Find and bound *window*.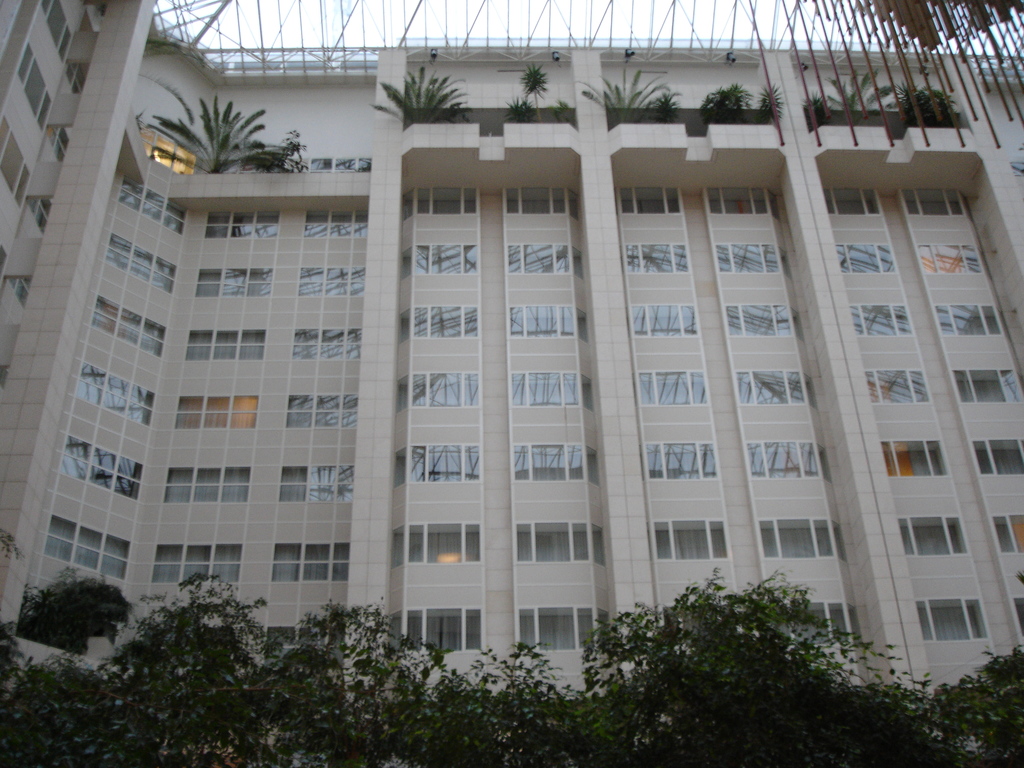
Bound: l=789, t=600, r=870, b=652.
